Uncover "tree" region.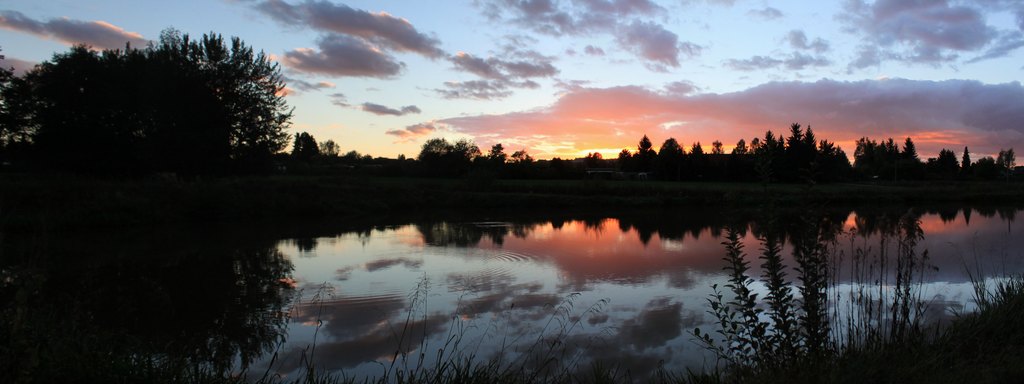
Uncovered: rect(346, 148, 362, 168).
